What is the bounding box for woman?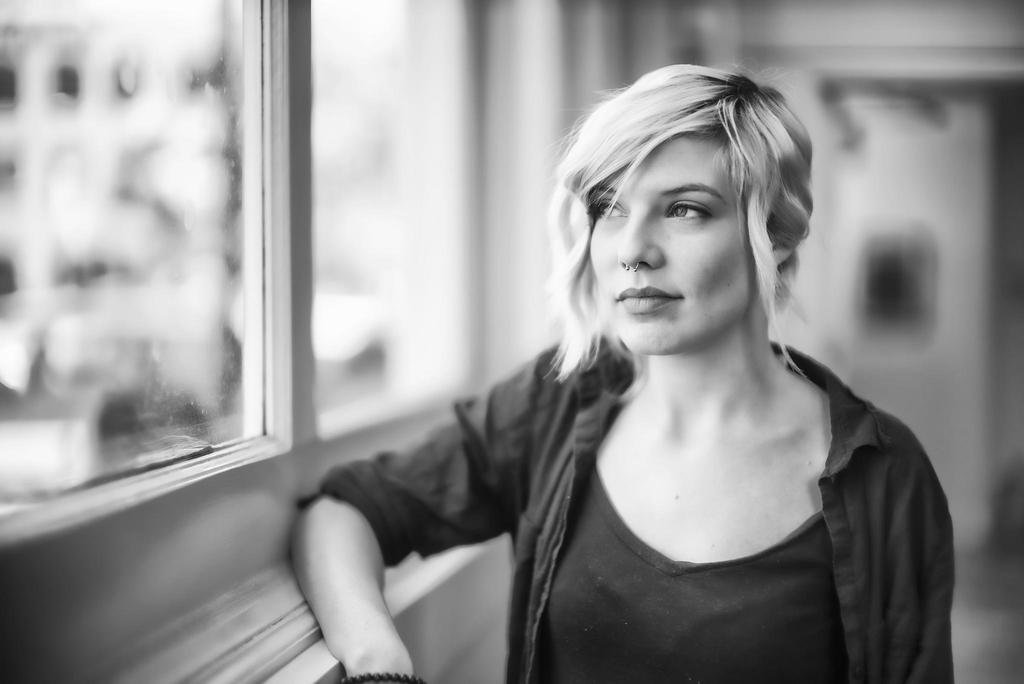
x1=290, y1=71, x2=954, y2=683.
